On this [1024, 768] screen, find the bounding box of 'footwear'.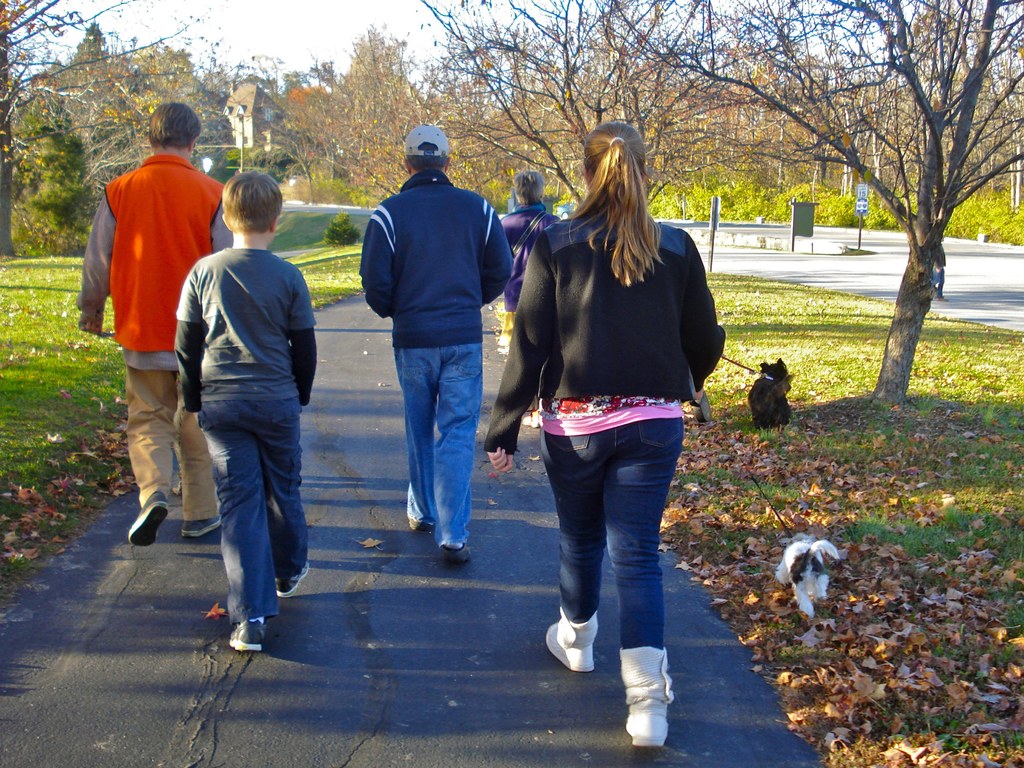
Bounding box: 408/516/431/535.
